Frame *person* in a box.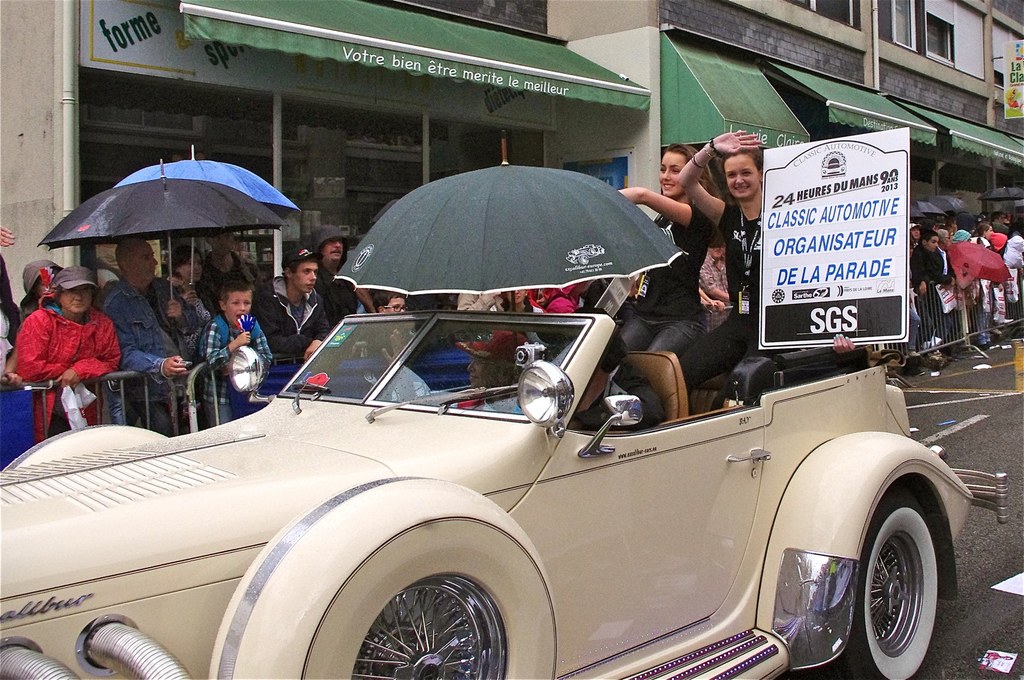
l=259, t=243, r=330, b=360.
